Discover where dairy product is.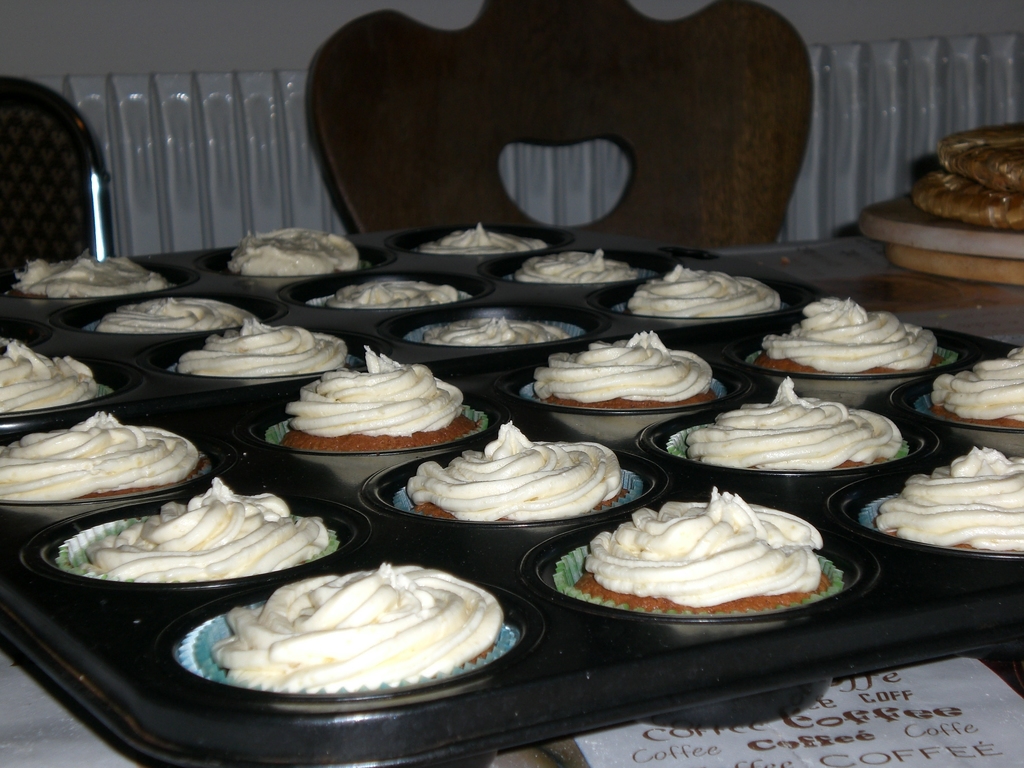
Discovered at detection(927, 343, 1023, 431).
